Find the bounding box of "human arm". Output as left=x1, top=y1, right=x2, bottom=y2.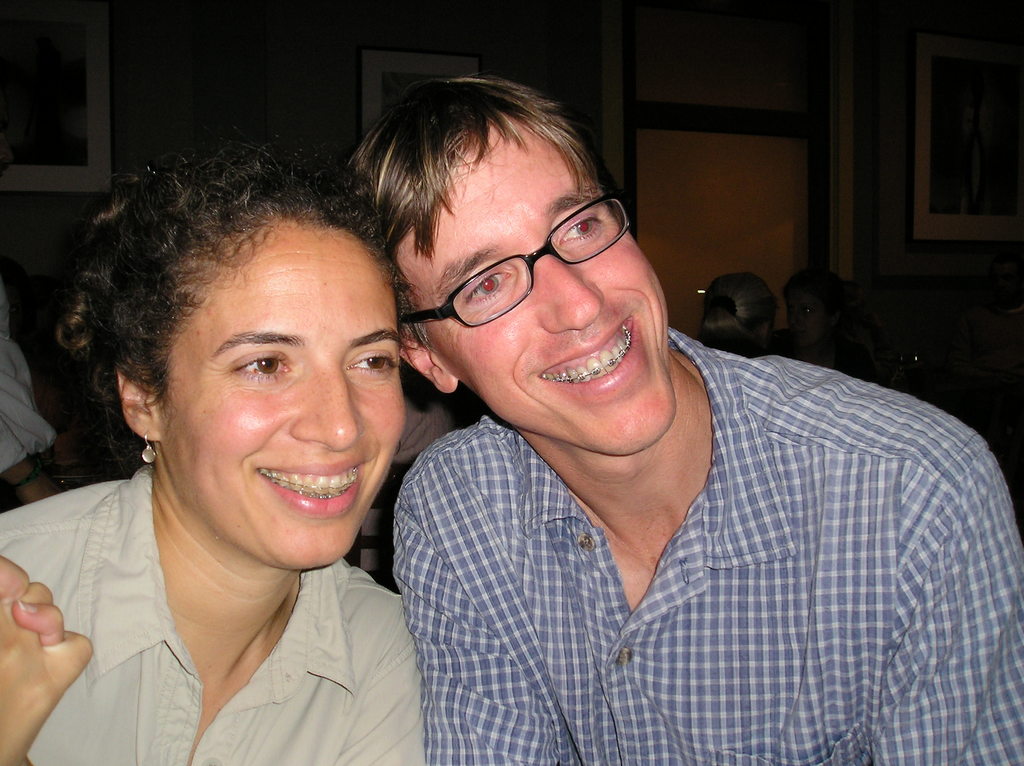
left=0, top=513, right=102, bottom=765.
